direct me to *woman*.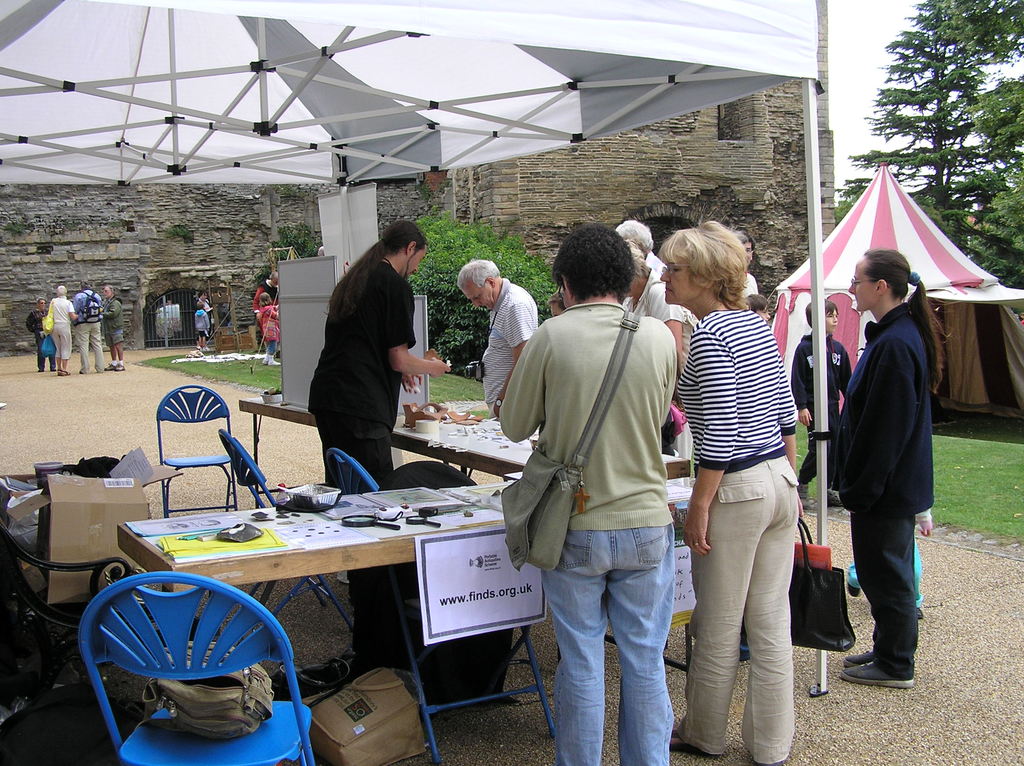
Direction: {"left": 24, "top": 294, "right": 52, "bottom": 375}.
